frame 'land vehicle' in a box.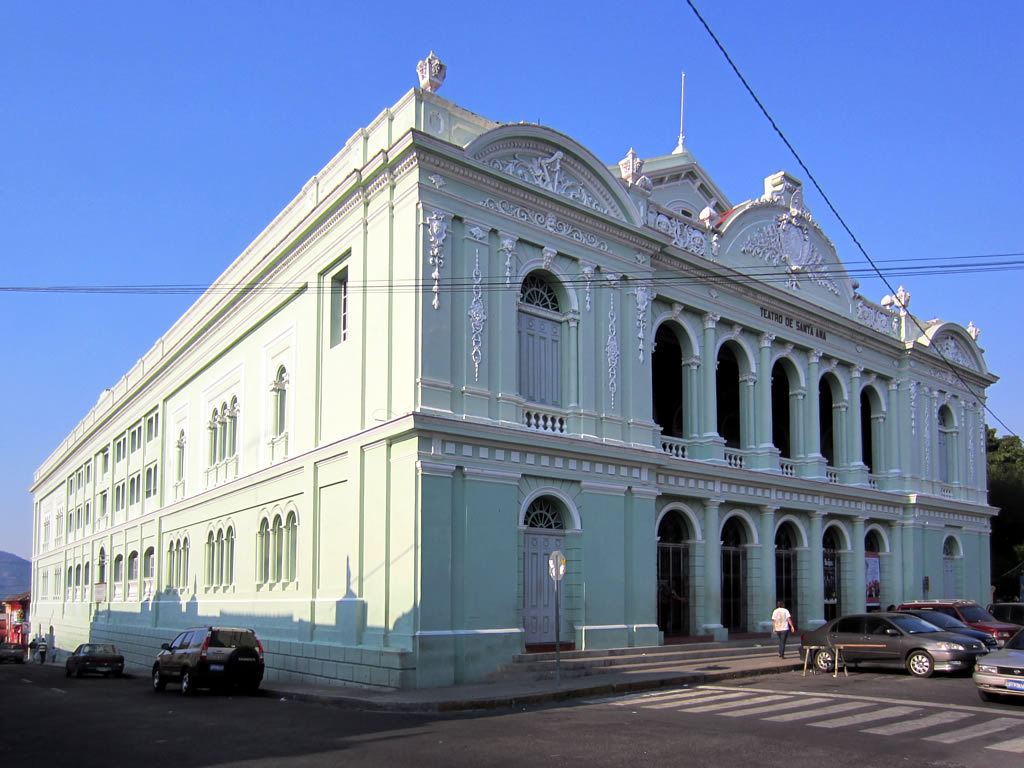
bbox=(63, 641, 128, 684).
